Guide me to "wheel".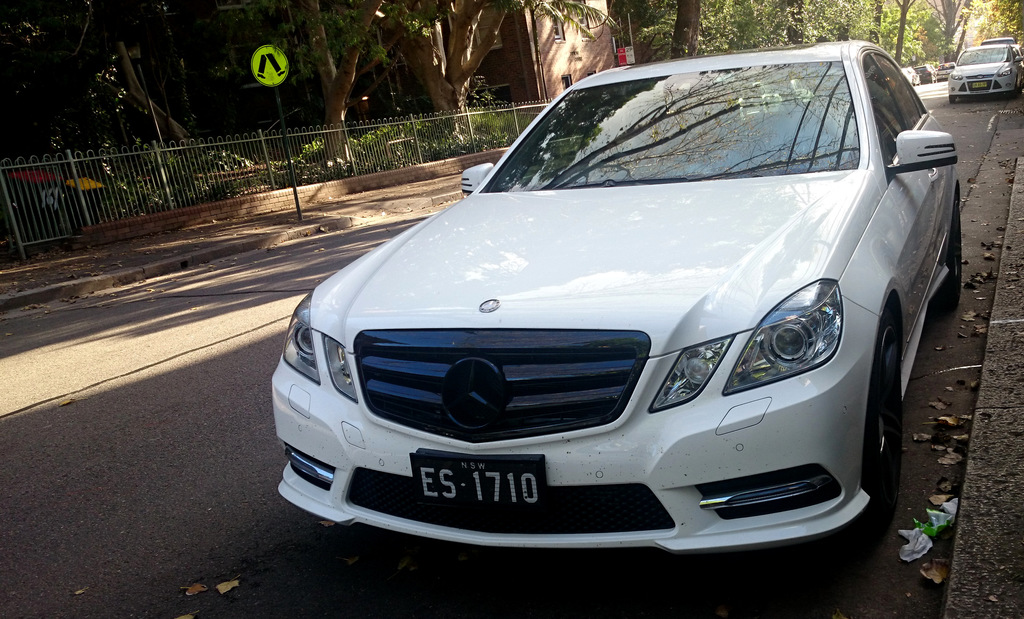
Guidance: rect(851, 318, 906, 539).
